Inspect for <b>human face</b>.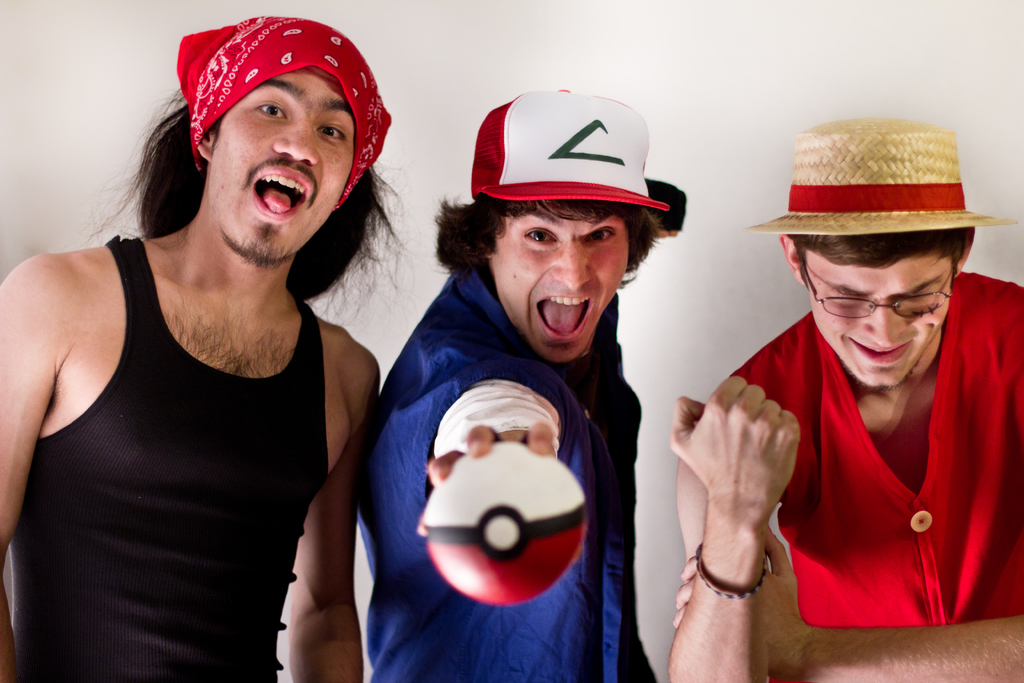
Inspection: pyautogui.locateOnScreen(489, 199, 630, 362).
